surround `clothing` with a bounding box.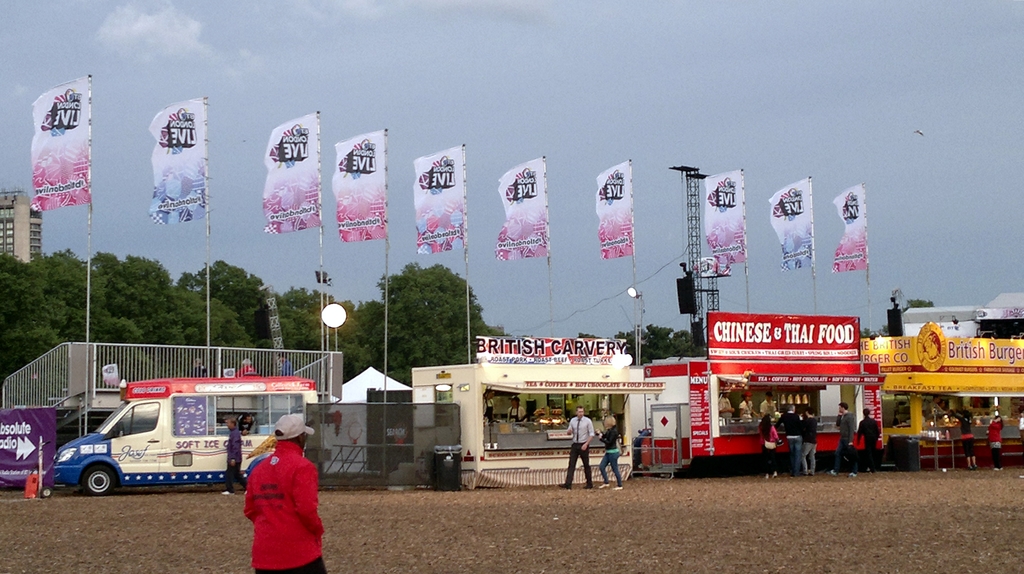
x1=280 y1=358 x2=294 y2=385.
